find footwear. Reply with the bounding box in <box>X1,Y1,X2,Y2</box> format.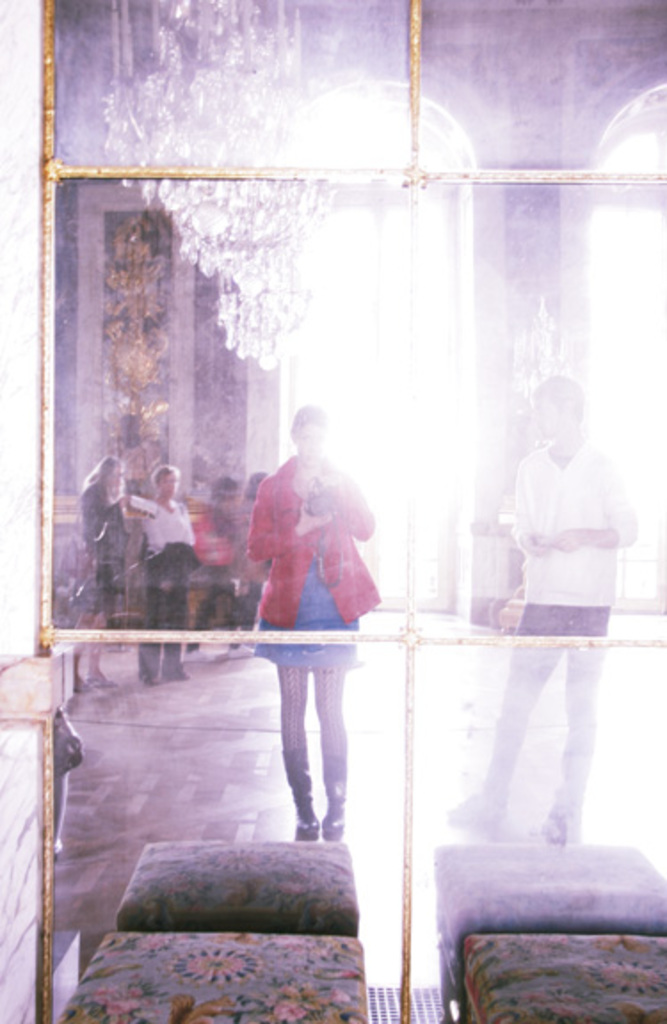
<box>73,681,85,690</box>.
